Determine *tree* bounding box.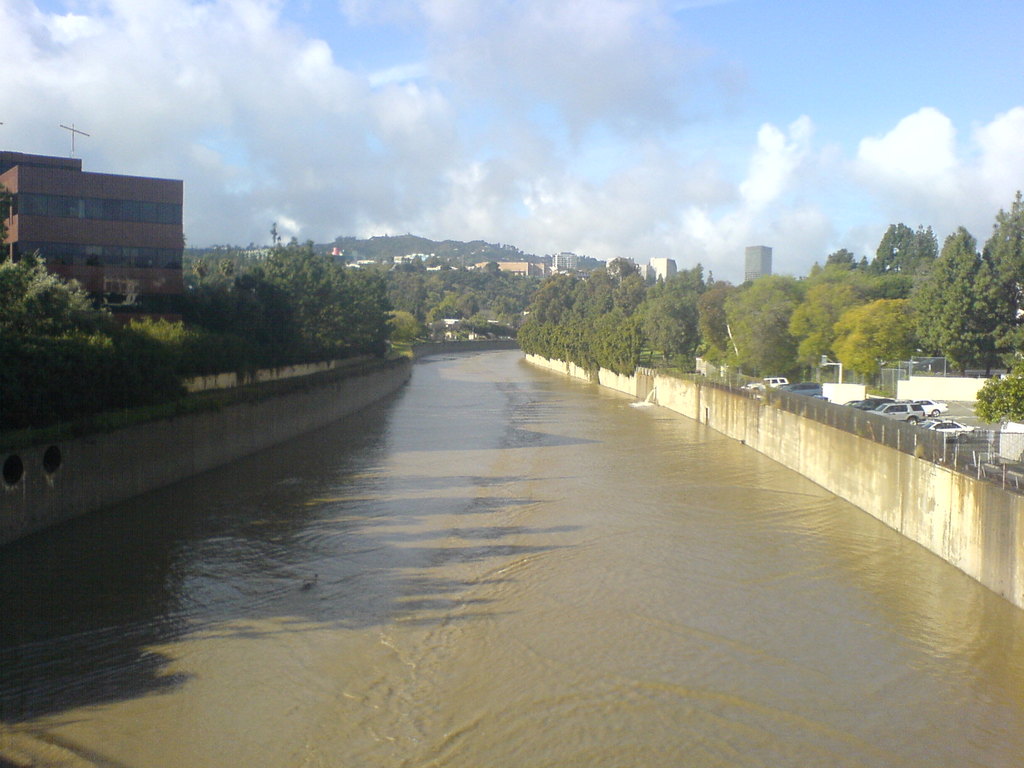
Determined: BBox(696, 281, 733, 355).
